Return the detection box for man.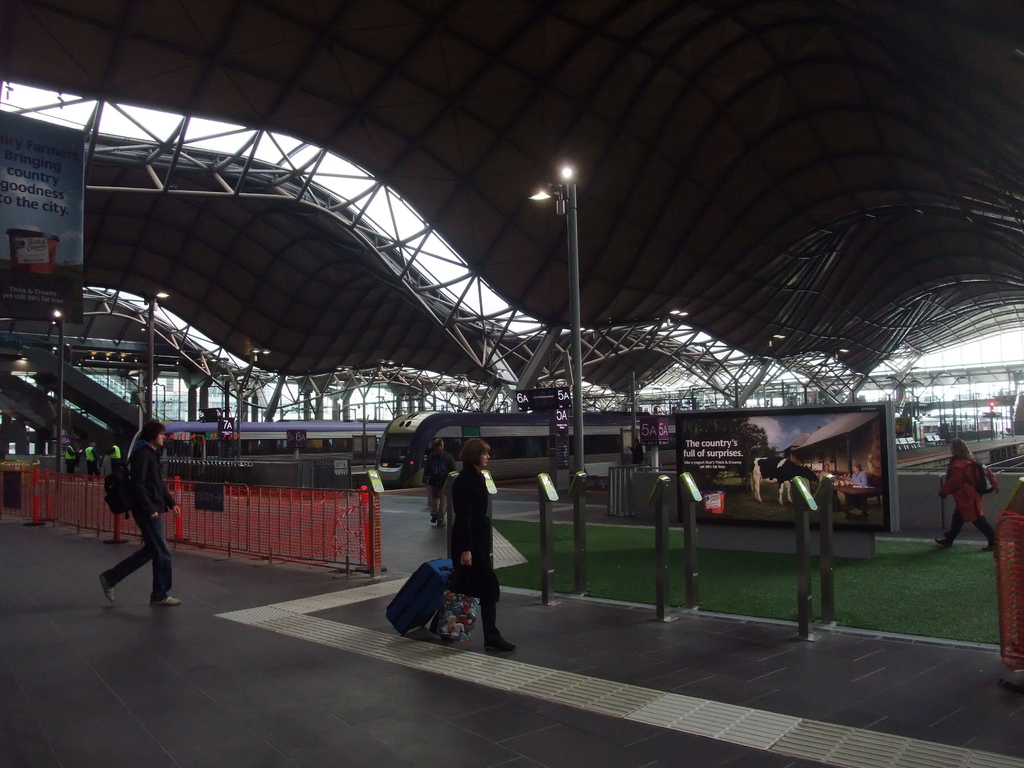
[93,424,180,614].
